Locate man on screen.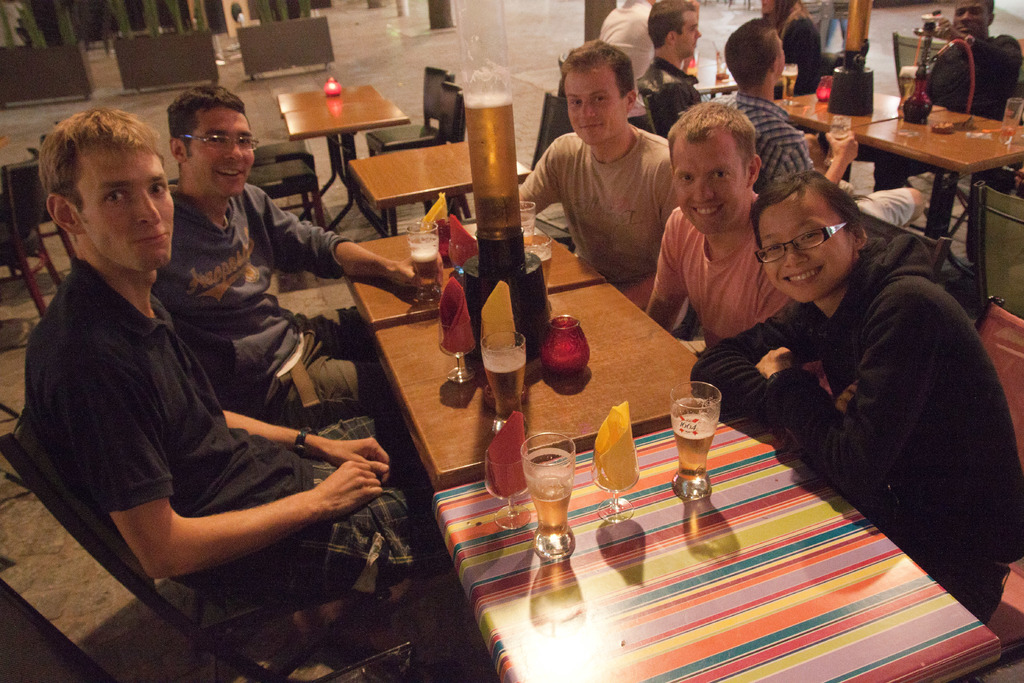
On screen at rect(153, 81, 439, 427).
